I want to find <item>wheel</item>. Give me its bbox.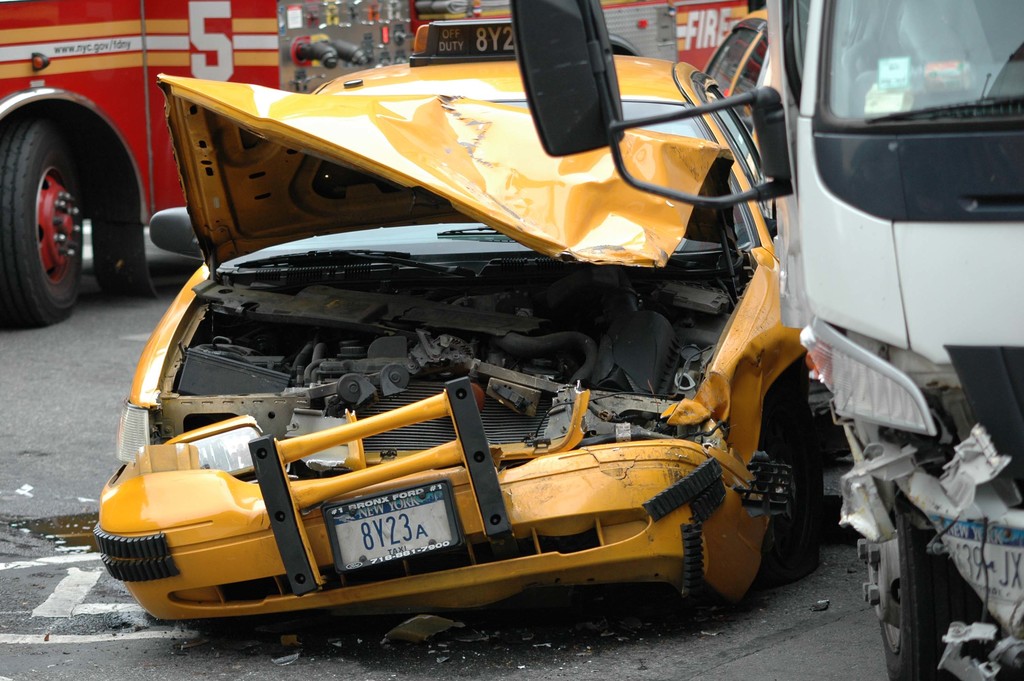
bbox=[856, 448, 974, 680].
